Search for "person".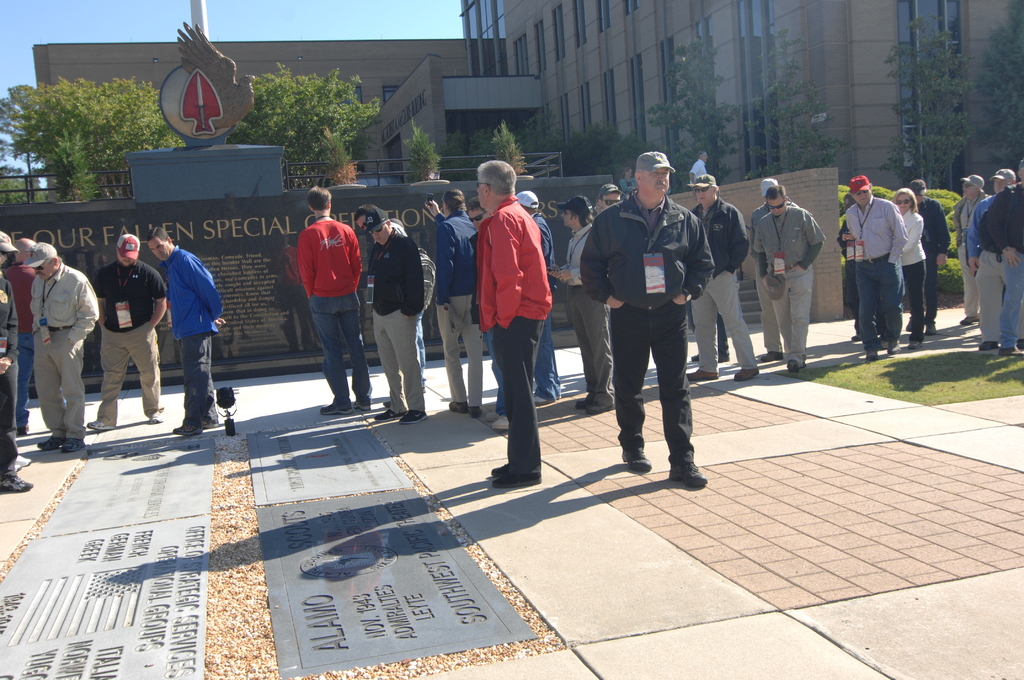
Found at <box>594,179,615,211</box>.
